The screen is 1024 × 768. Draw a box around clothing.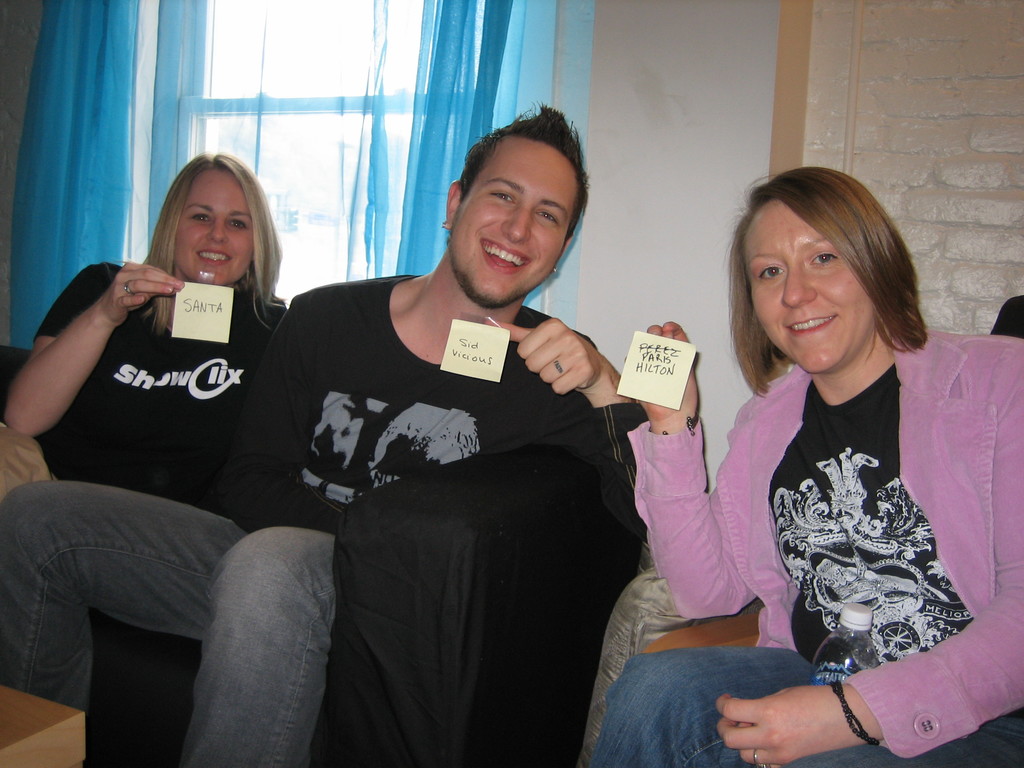
select_region(0, 264, 650, 767).
